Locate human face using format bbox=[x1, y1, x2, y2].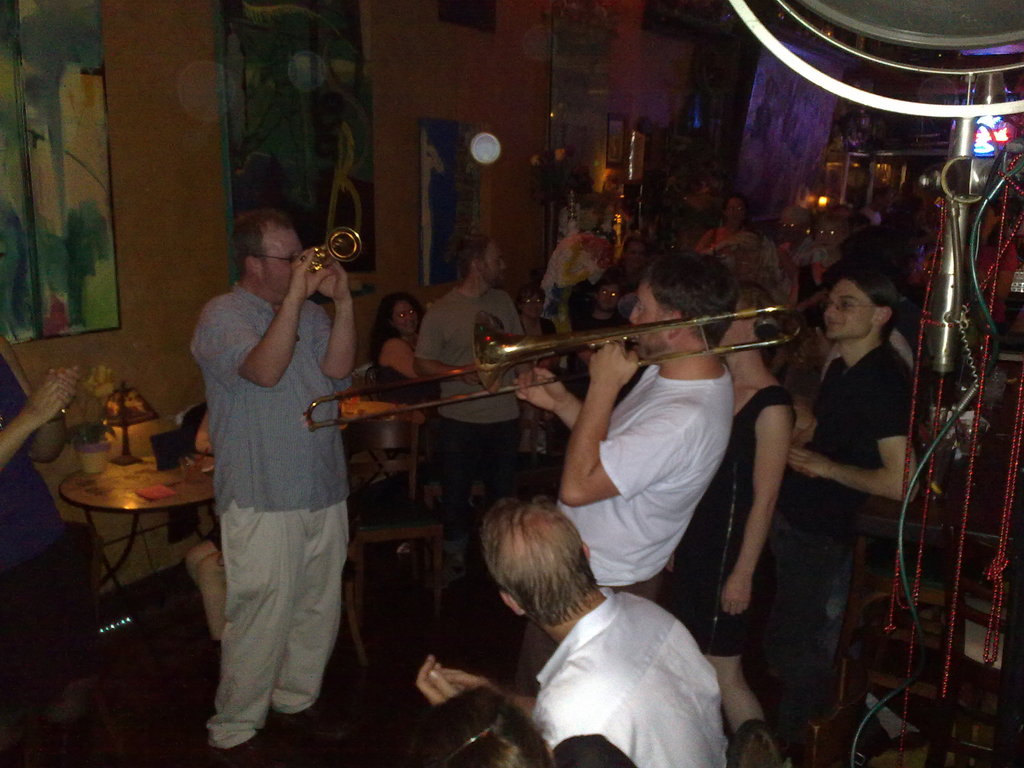
bbox=[717, 315, 752, 358].
